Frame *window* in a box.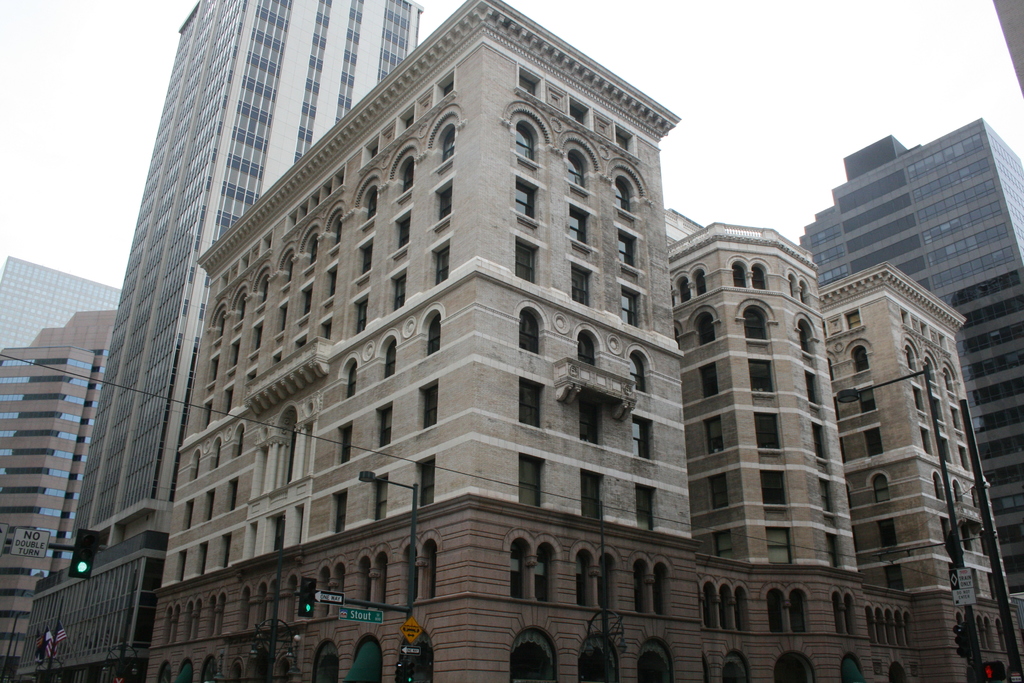
[x1=632, y1=353, x2=646, y2=390].
